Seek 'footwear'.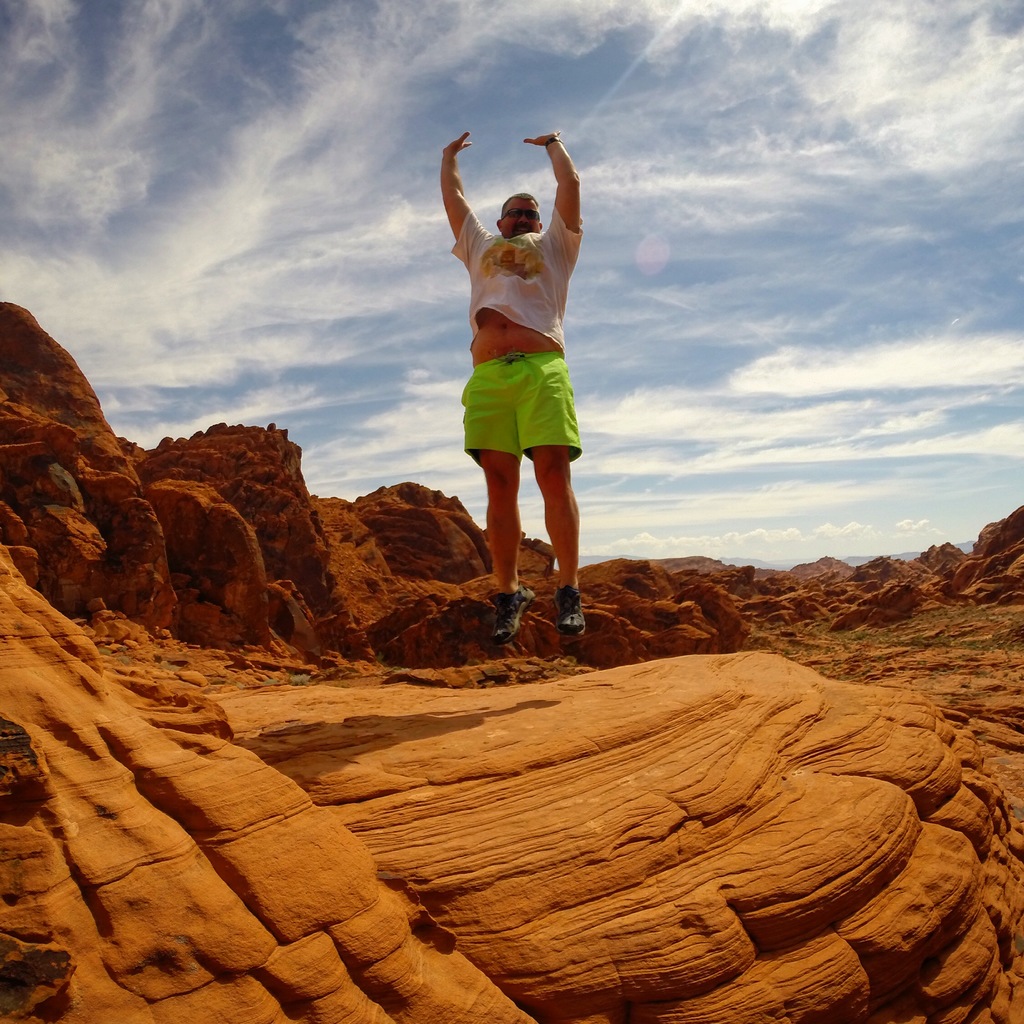
region(555, 578, 590, 641).
